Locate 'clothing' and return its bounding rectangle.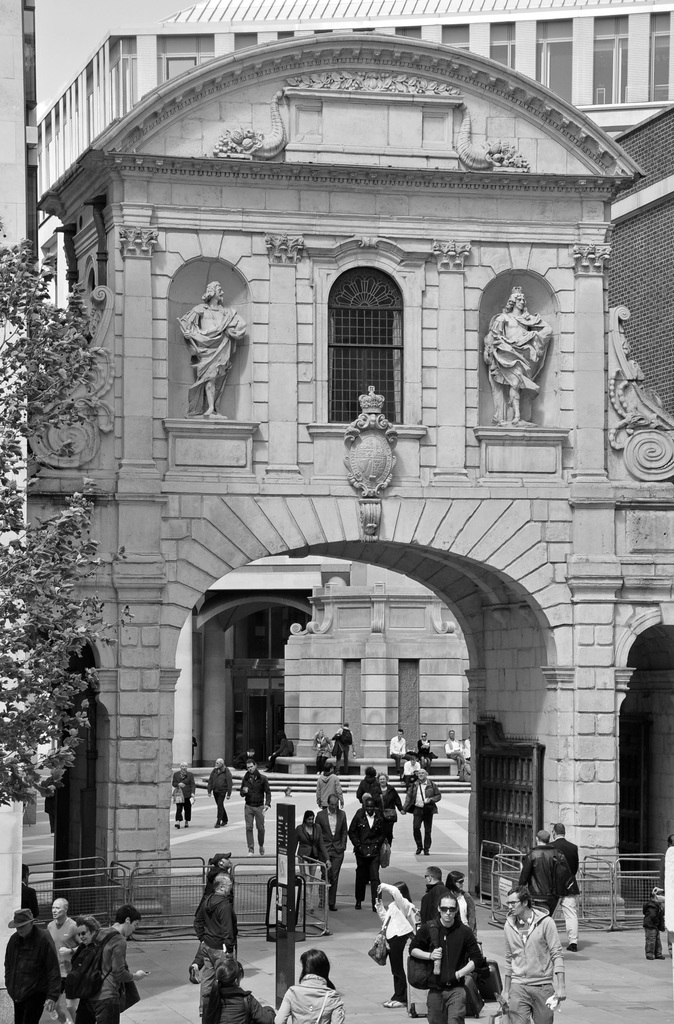
{"left": 380, "top": 788, "right": 397, "bottom": 820}.
